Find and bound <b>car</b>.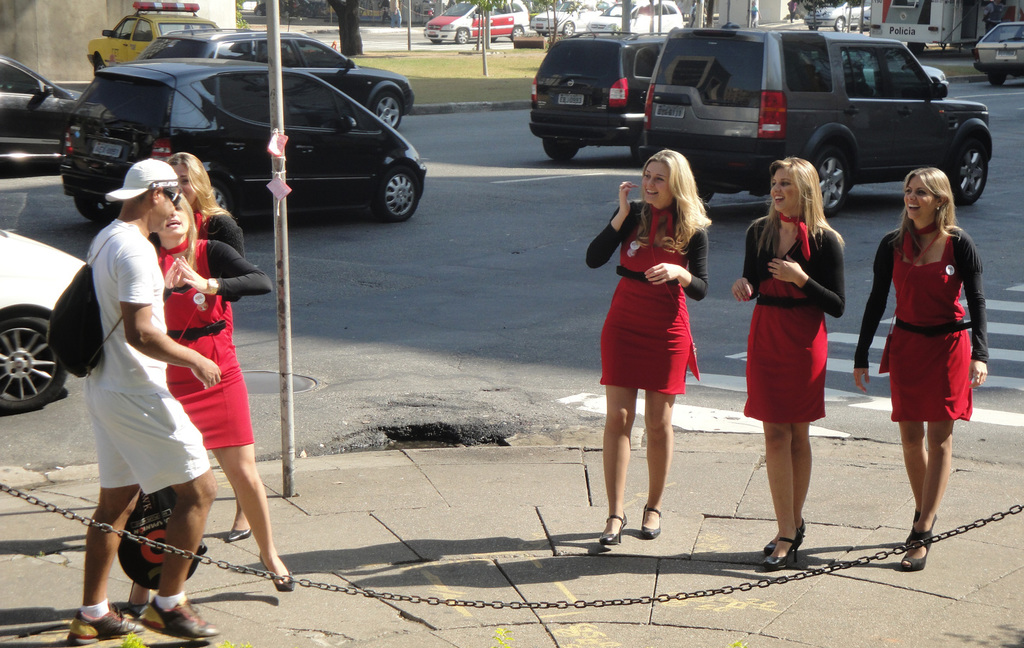
Bound: {"left": 961, "top": 12, "right": 1023, "bottom": 92}.
